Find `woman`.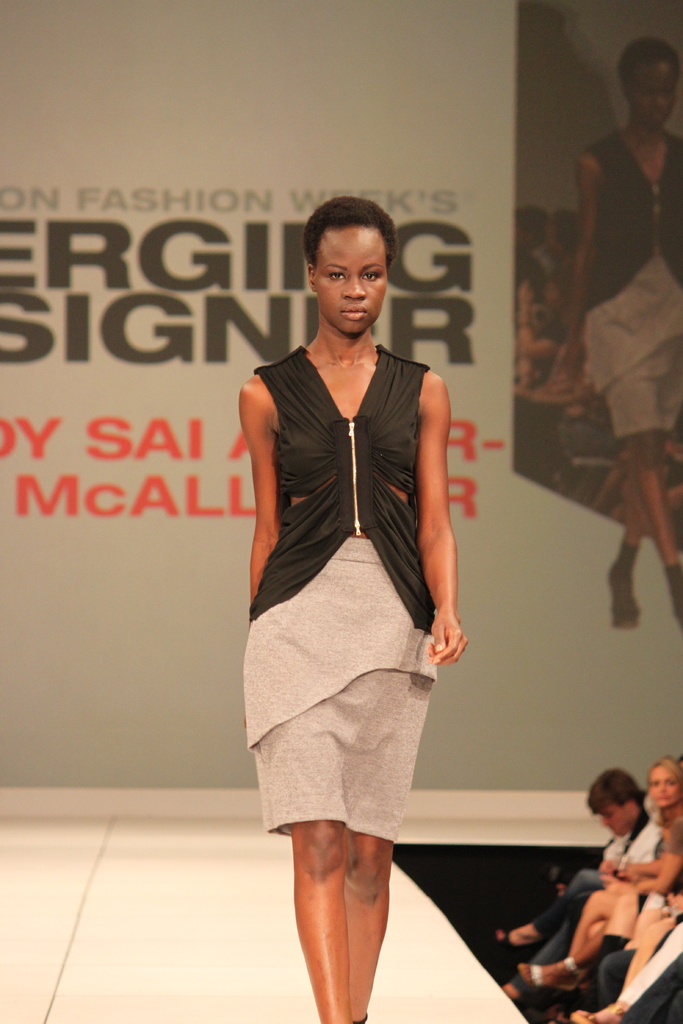
(left=241, top=198, right=467, bottom=1023).
